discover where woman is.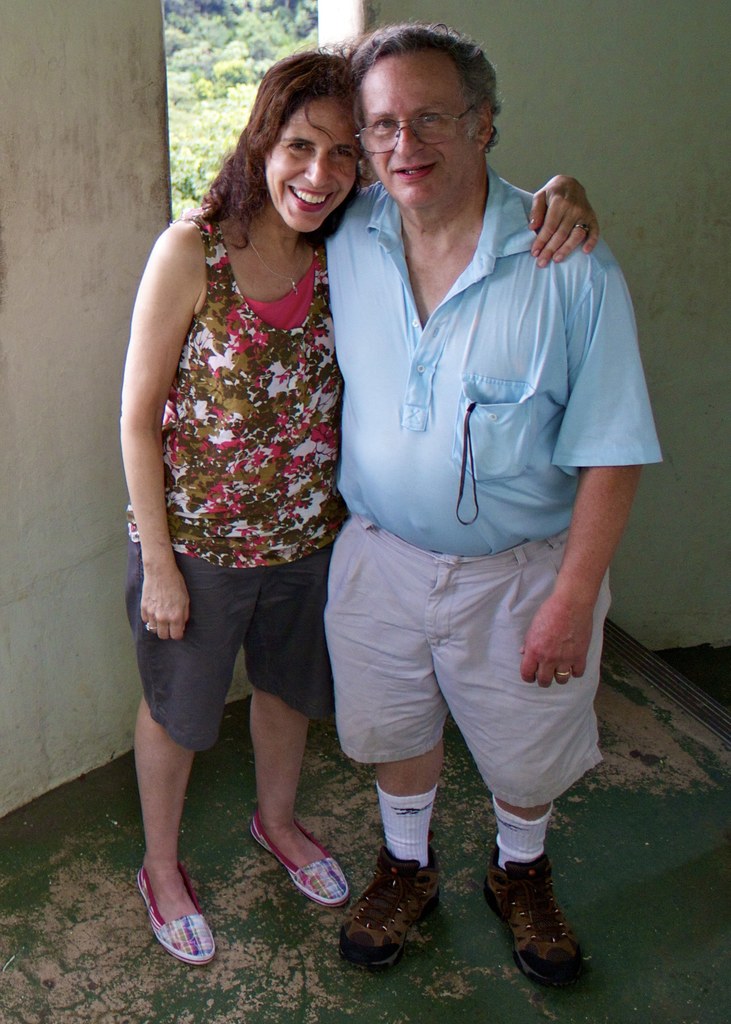
Discovered at select_region(114, 42, 597, 963).
